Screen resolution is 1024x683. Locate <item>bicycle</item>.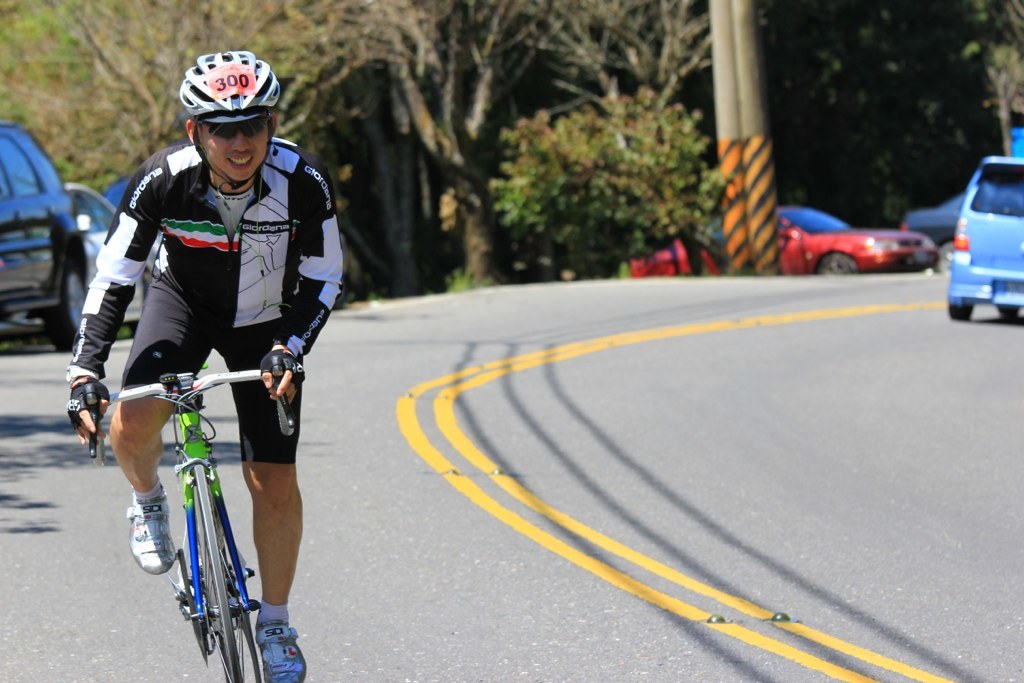
bbox(112, 341, 300, 678).
